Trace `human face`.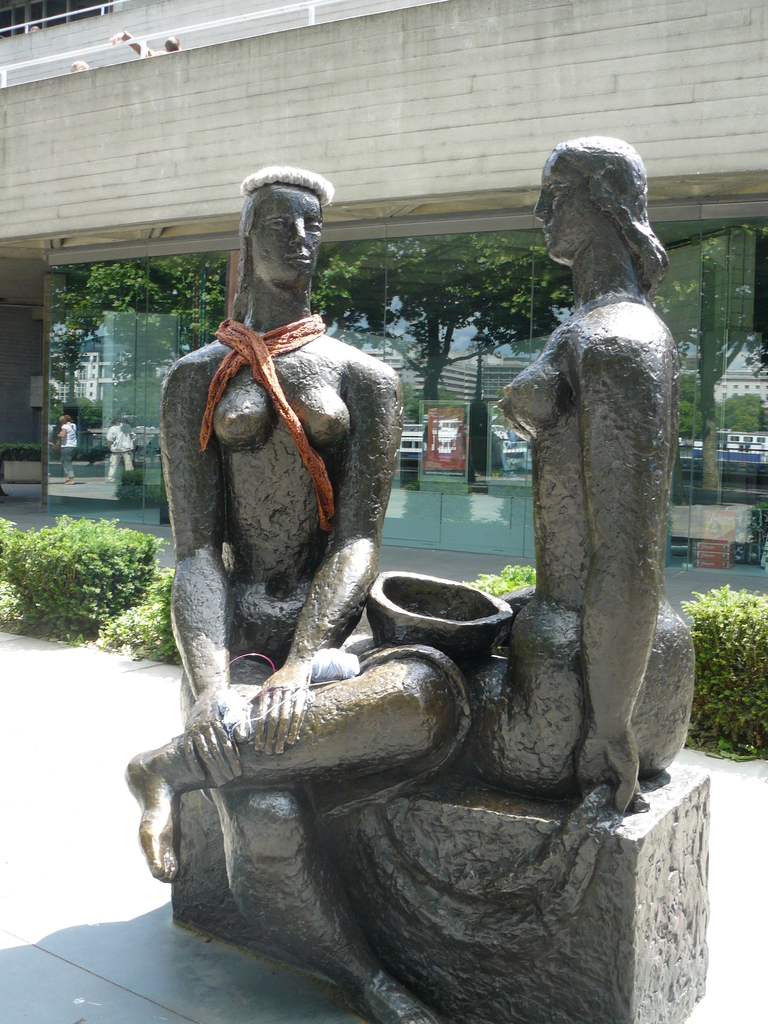
Traced to <box>527,156,573,259</box>.
